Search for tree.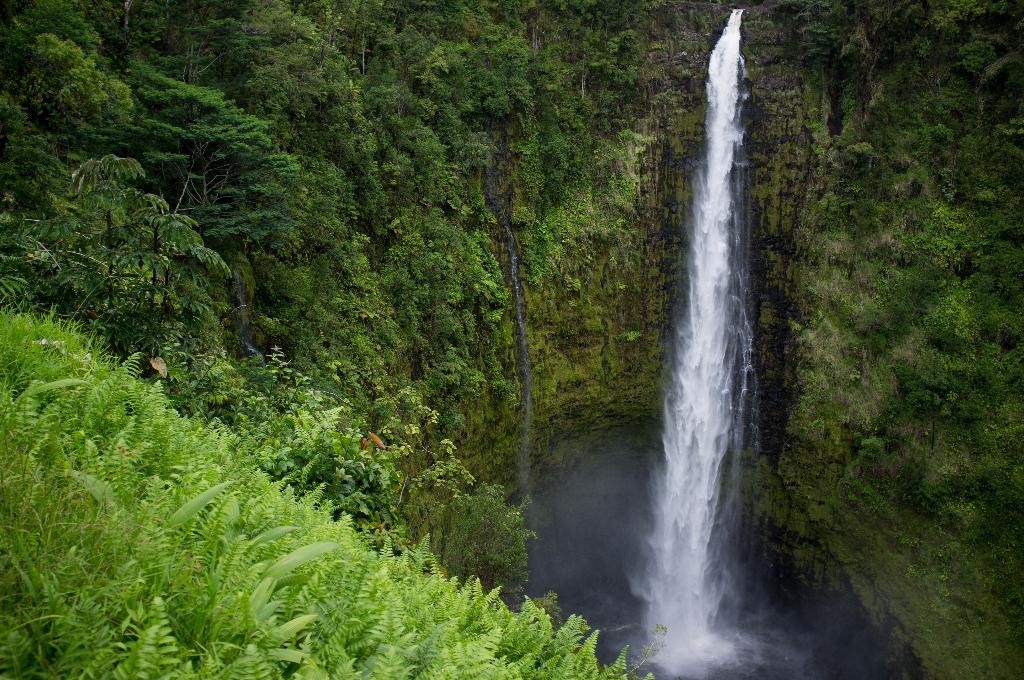
Found at box(0, 311, 634, 679).
